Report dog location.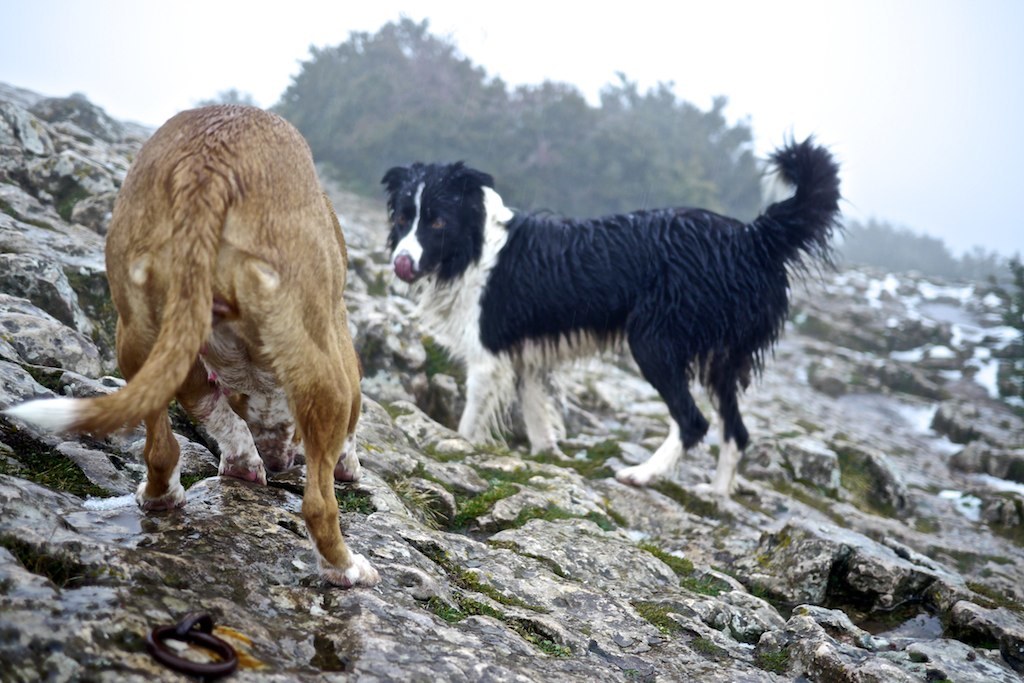
Report: pyautogui.locateOnScreen(56, 101, 382, 601).
